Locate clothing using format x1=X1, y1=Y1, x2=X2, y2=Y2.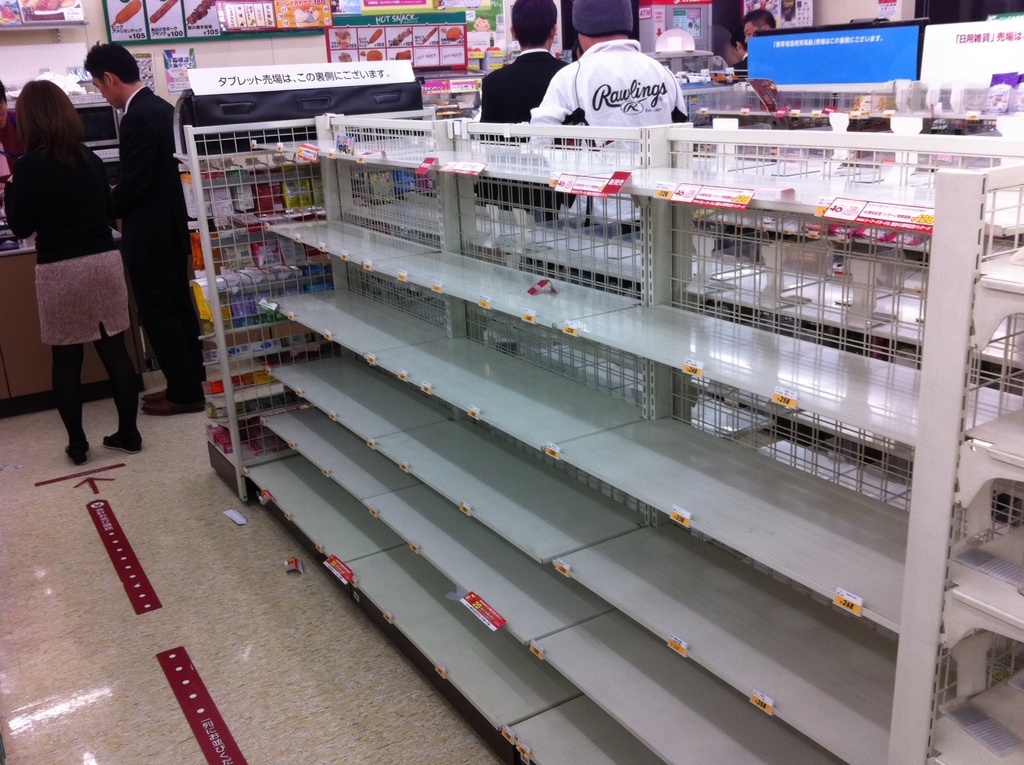
x1=115, y1=88, x2=204, y2=405.
